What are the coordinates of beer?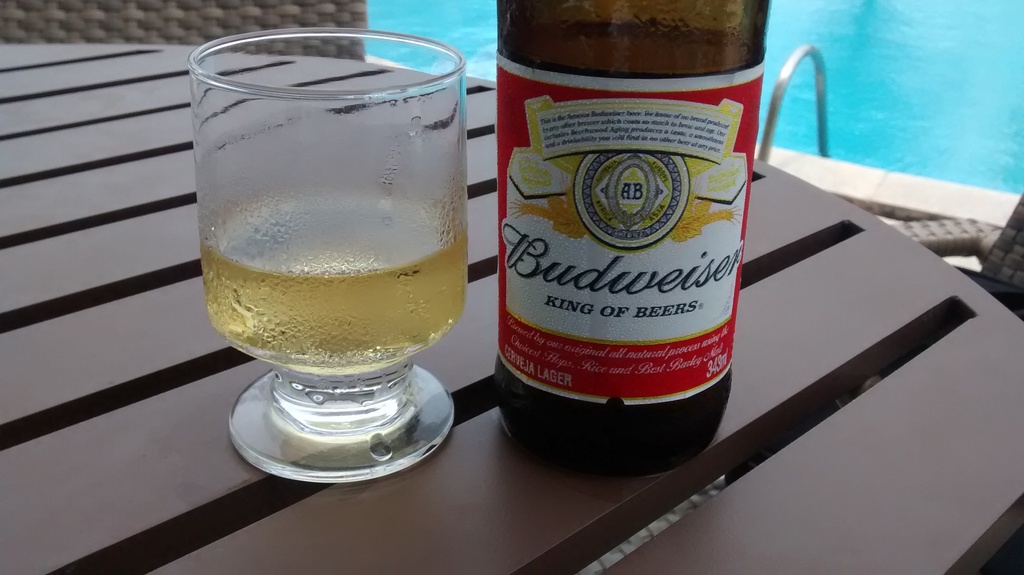
bbox=(212, 184, 461, 383).
